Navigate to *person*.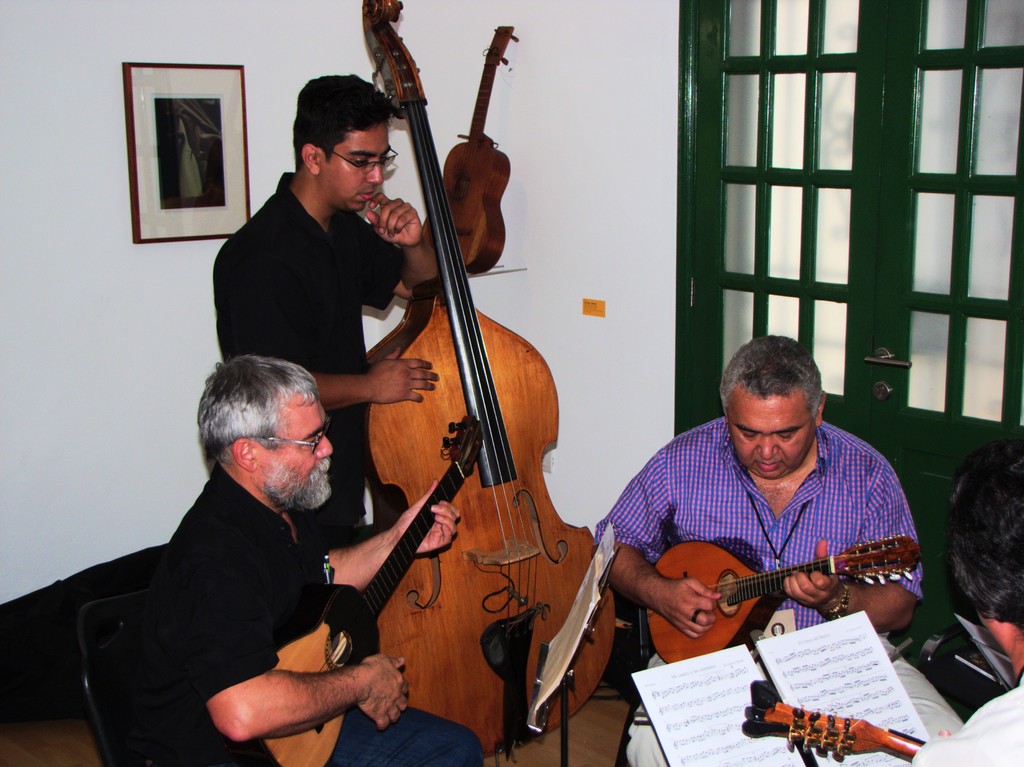
Navigation target: 908 441 1023 766.
